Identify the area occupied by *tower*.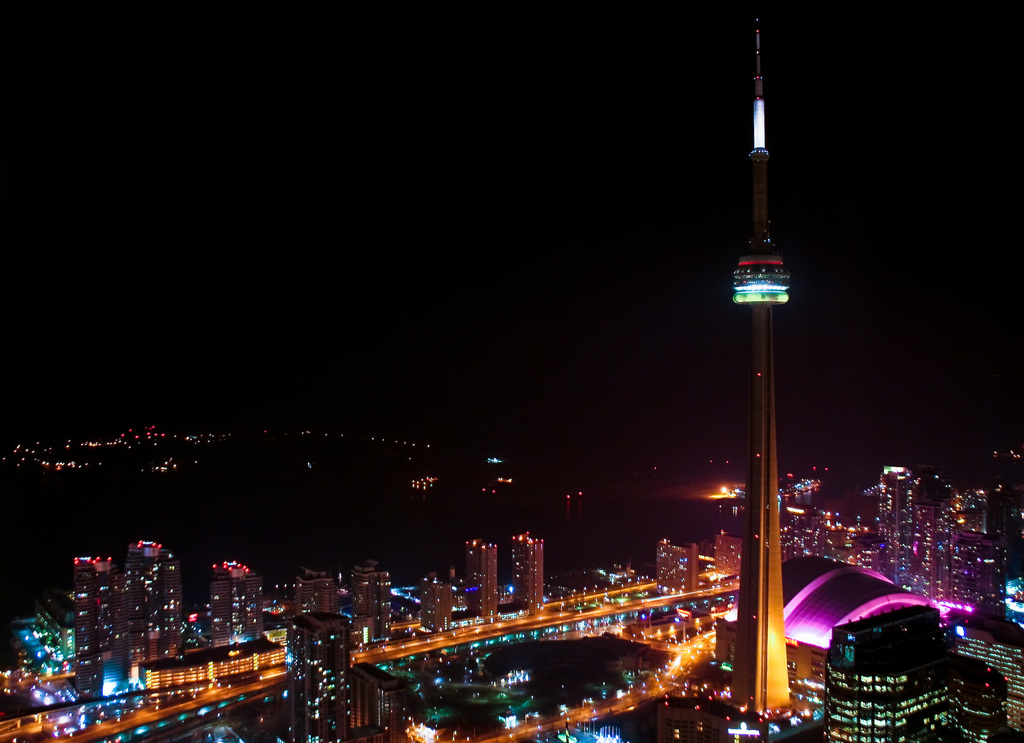
Area: x1=298 y1=563 x2=340 y2=621.
